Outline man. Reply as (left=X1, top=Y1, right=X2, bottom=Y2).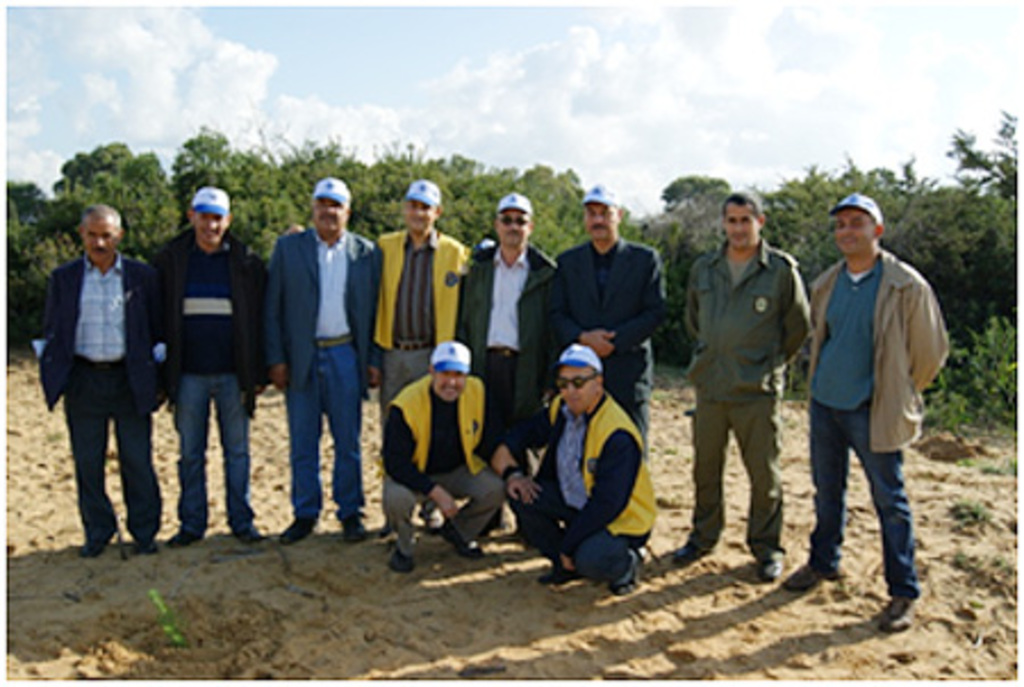
(left=375, top=177, right=476, bottom=507).
